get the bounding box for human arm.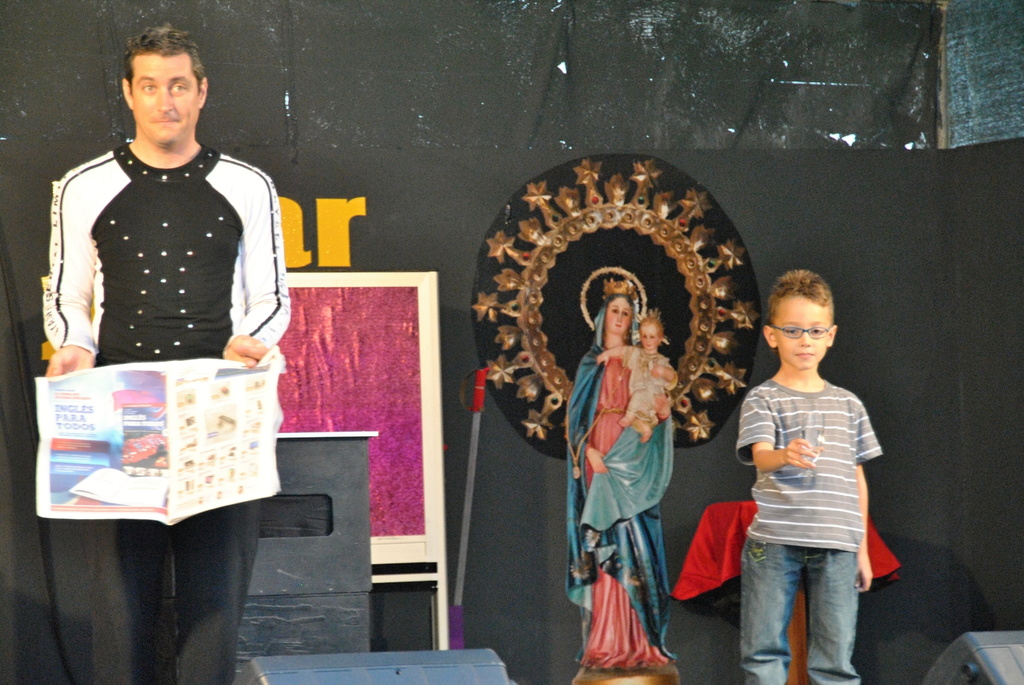
bbox=(646, 357, 688, 386).
